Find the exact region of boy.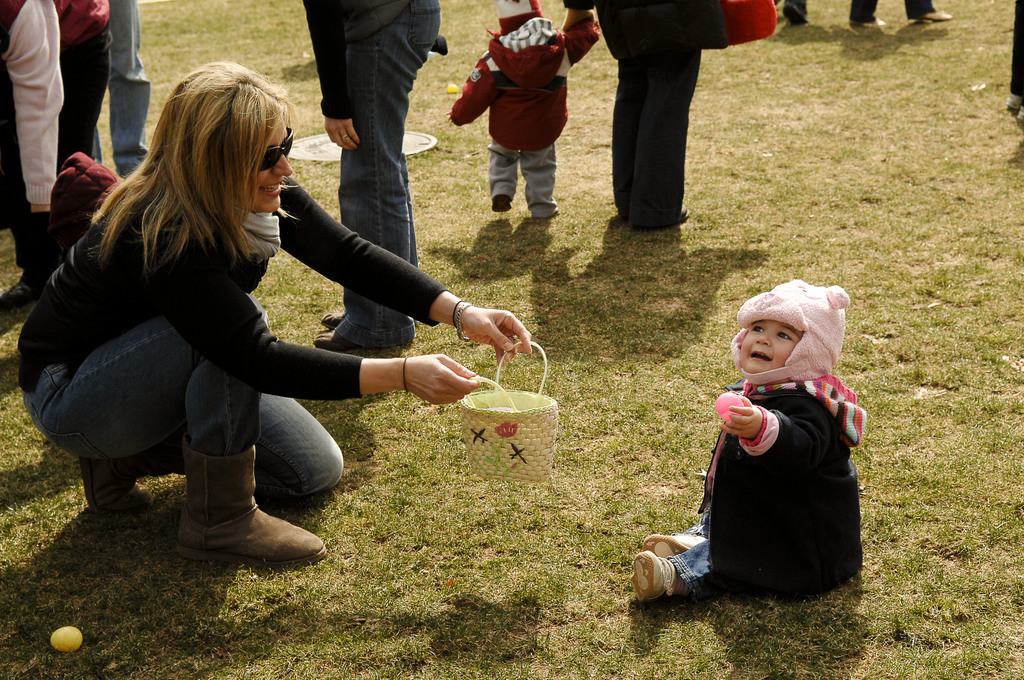
Exact region: <region>660, 268, 883, 604</region>.
